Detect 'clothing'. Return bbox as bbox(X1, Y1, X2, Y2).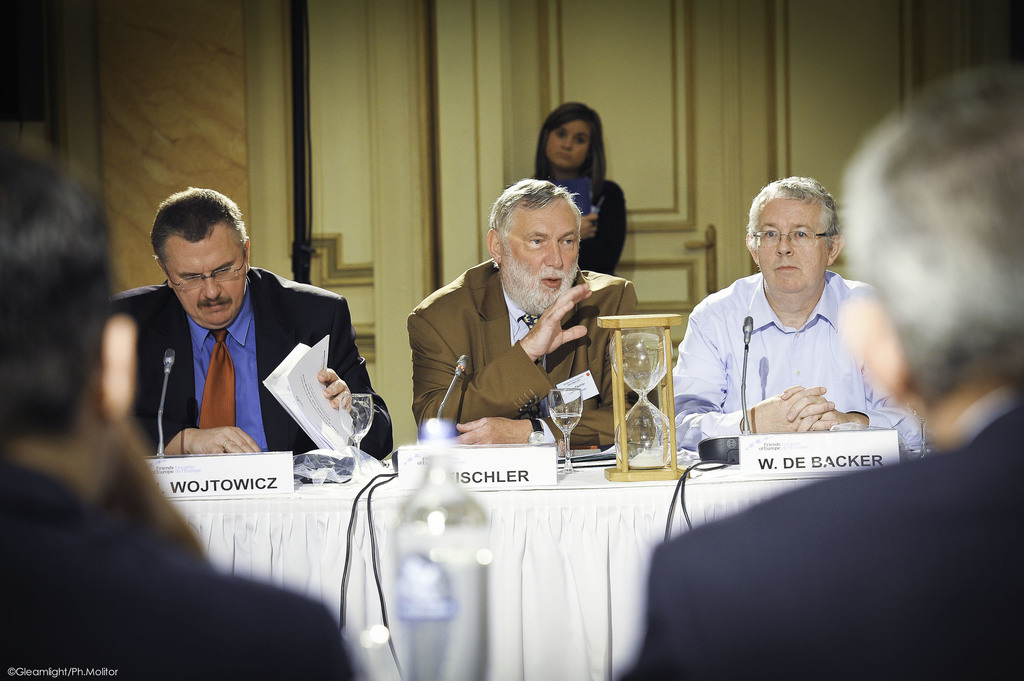
bbox(612, 378, 1023, 680).
